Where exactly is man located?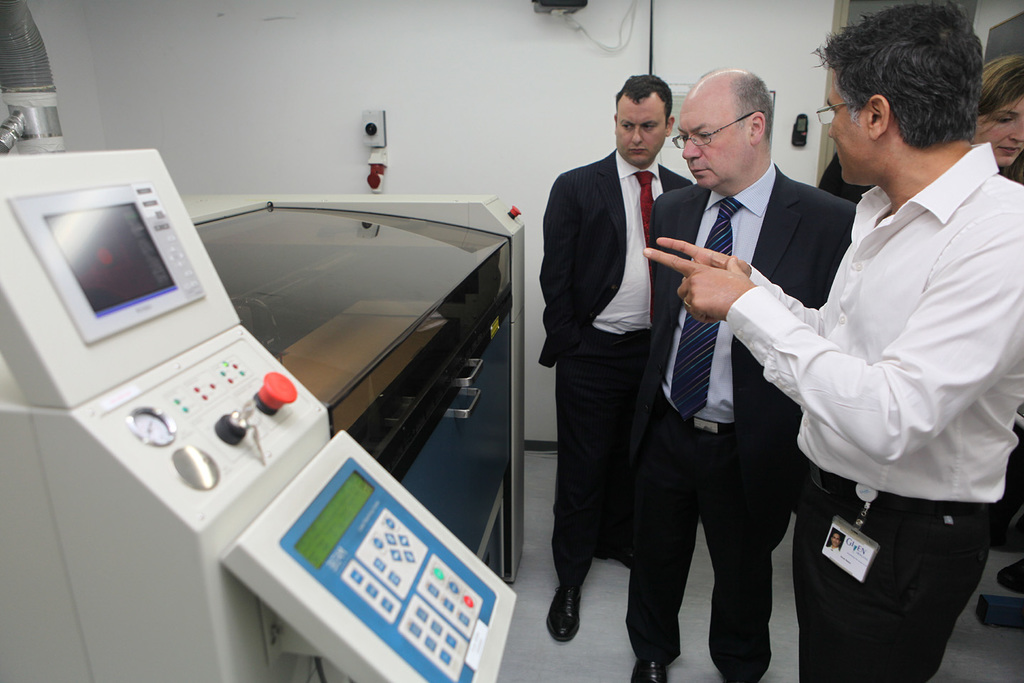
Its bounding box is {"left": 535, "top": 69, "right": 695, "bottom": 642}.
